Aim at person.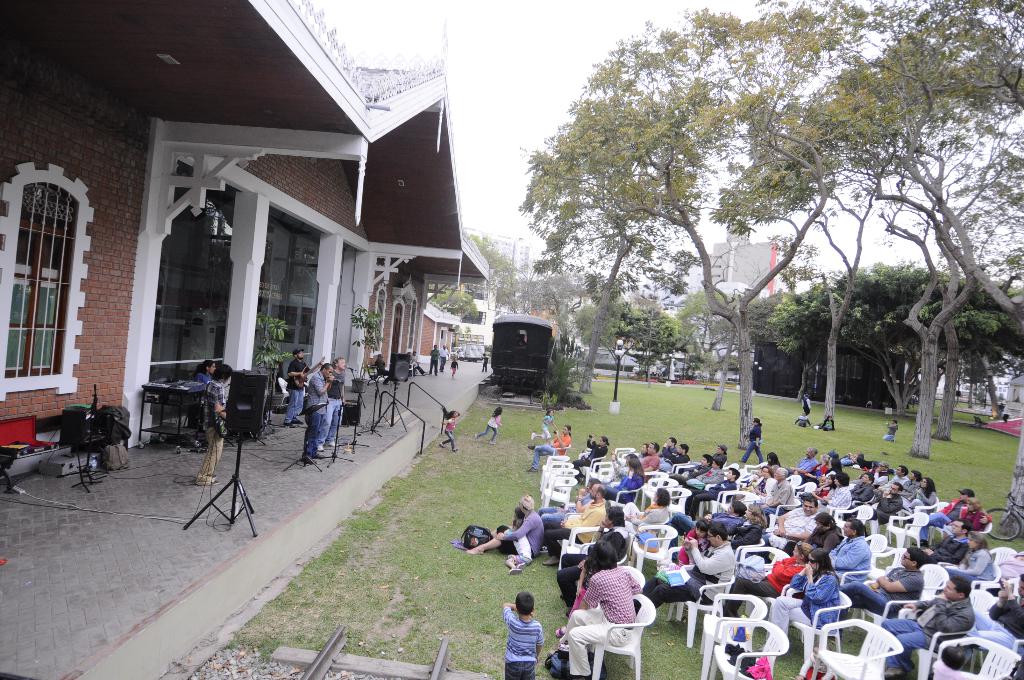
Aimed at left=291, top=359, right=333, bottom=471.
